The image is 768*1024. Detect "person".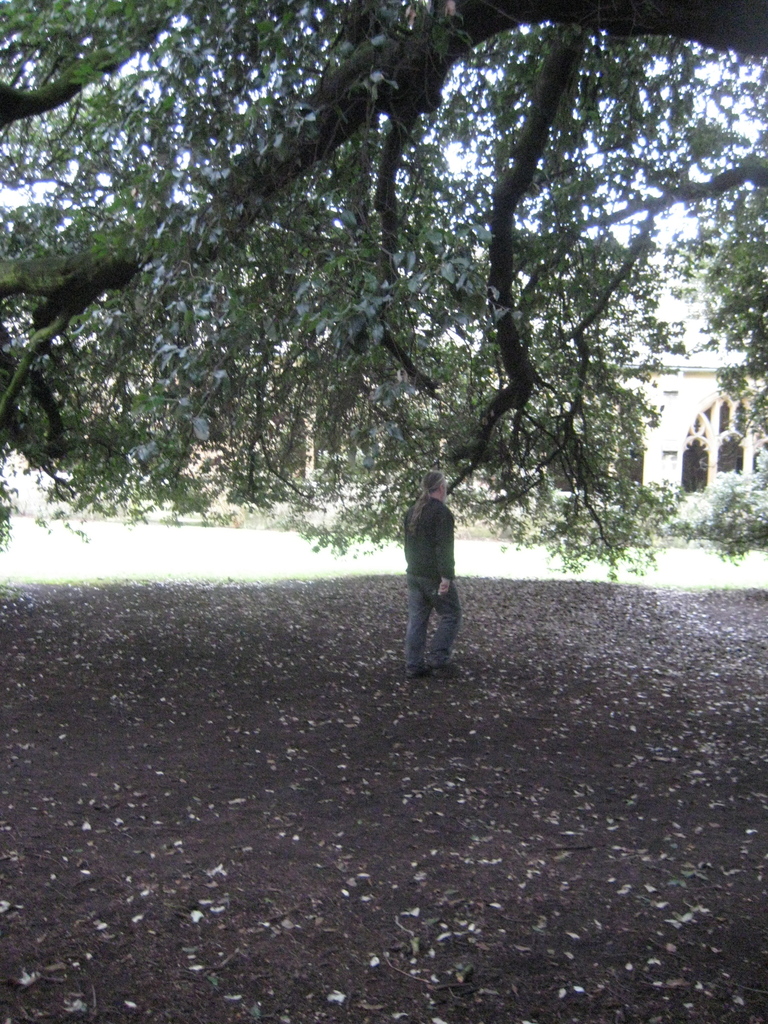
Detection: (402,470,460,675).
